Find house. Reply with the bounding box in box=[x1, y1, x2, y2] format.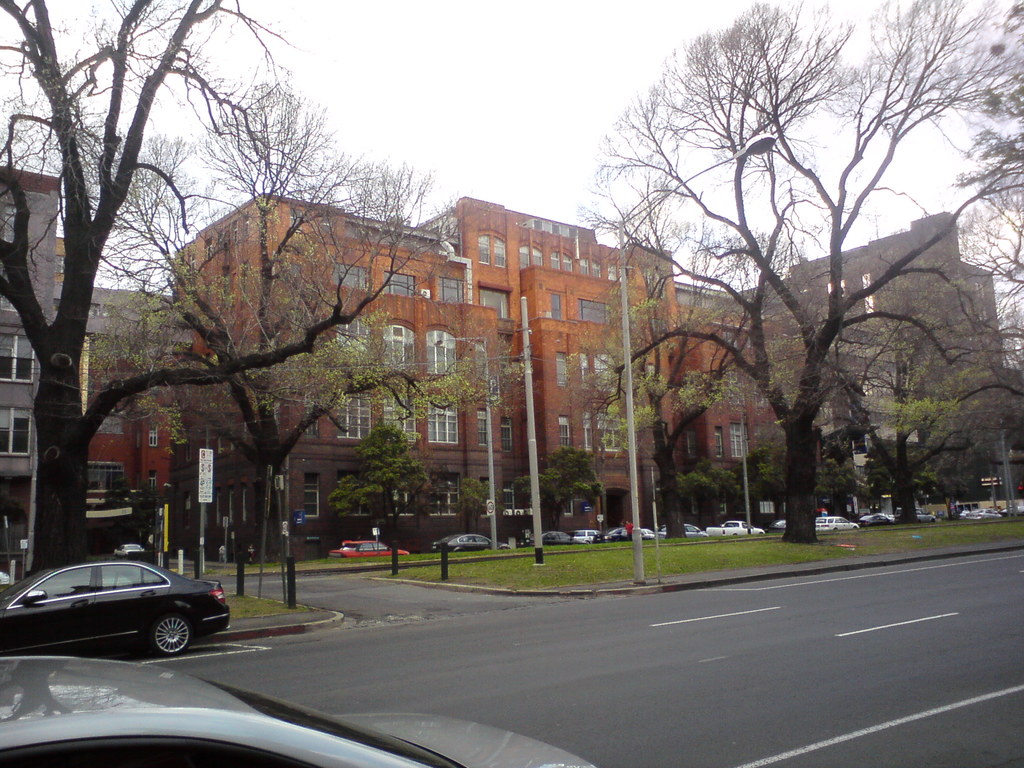
box=[0, 170, 86, 566].
